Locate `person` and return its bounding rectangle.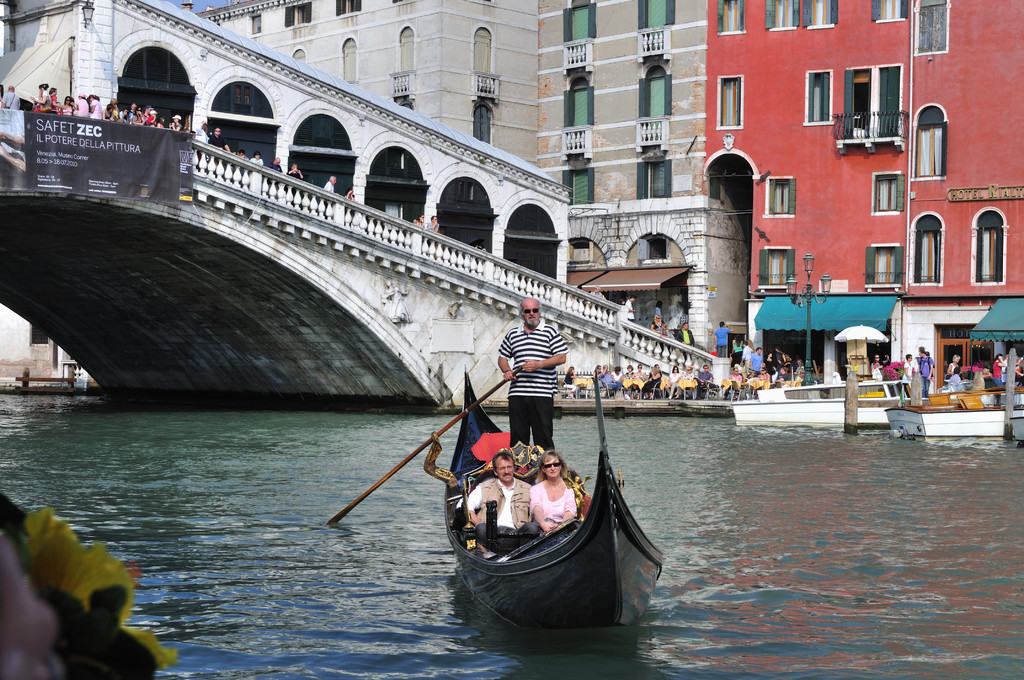
[left=426, top=219, right=440, bottom=231].
